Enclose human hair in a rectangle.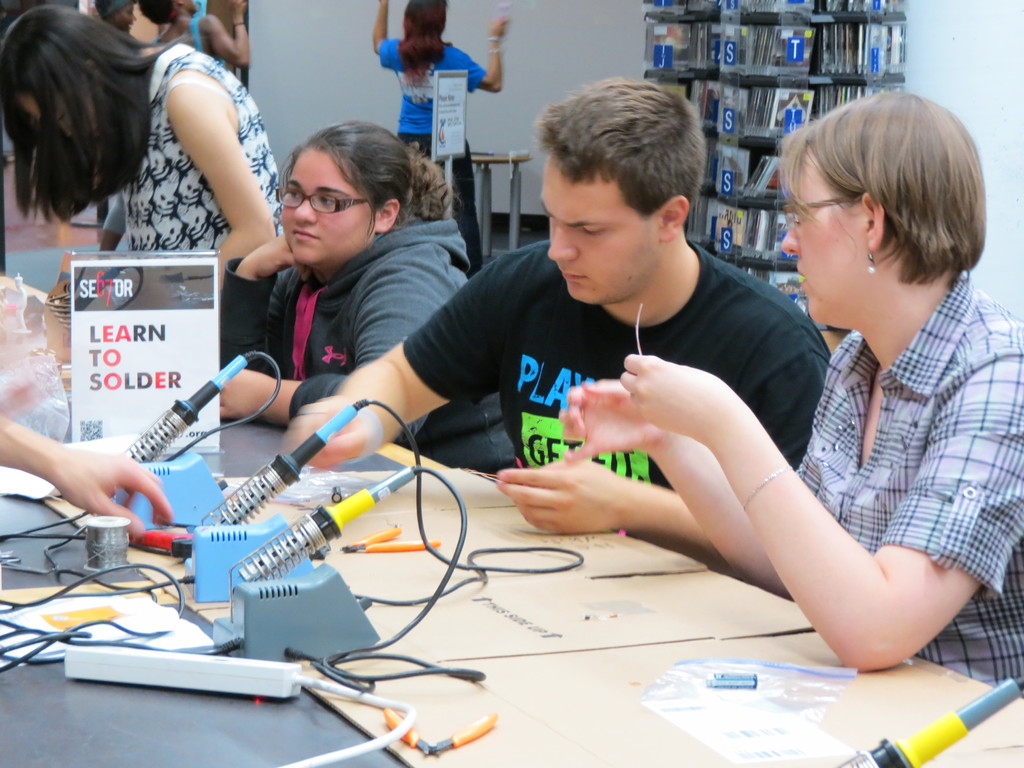
<box>0,0,150,280</box>.
